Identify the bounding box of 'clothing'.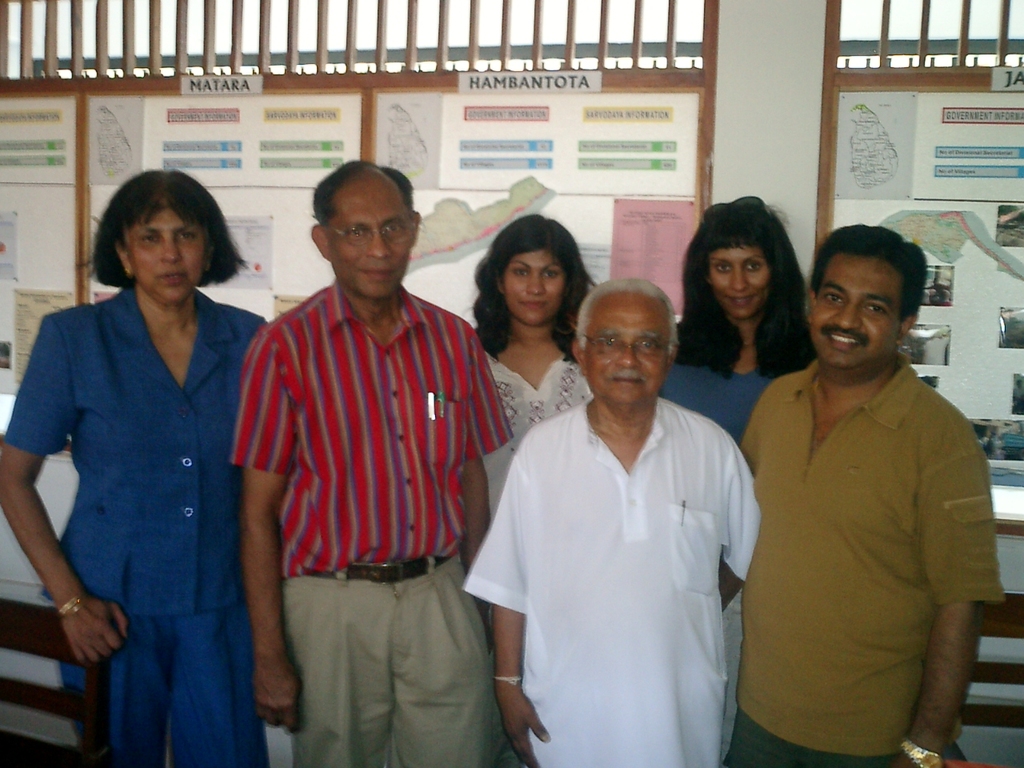
478/346/612/533.
